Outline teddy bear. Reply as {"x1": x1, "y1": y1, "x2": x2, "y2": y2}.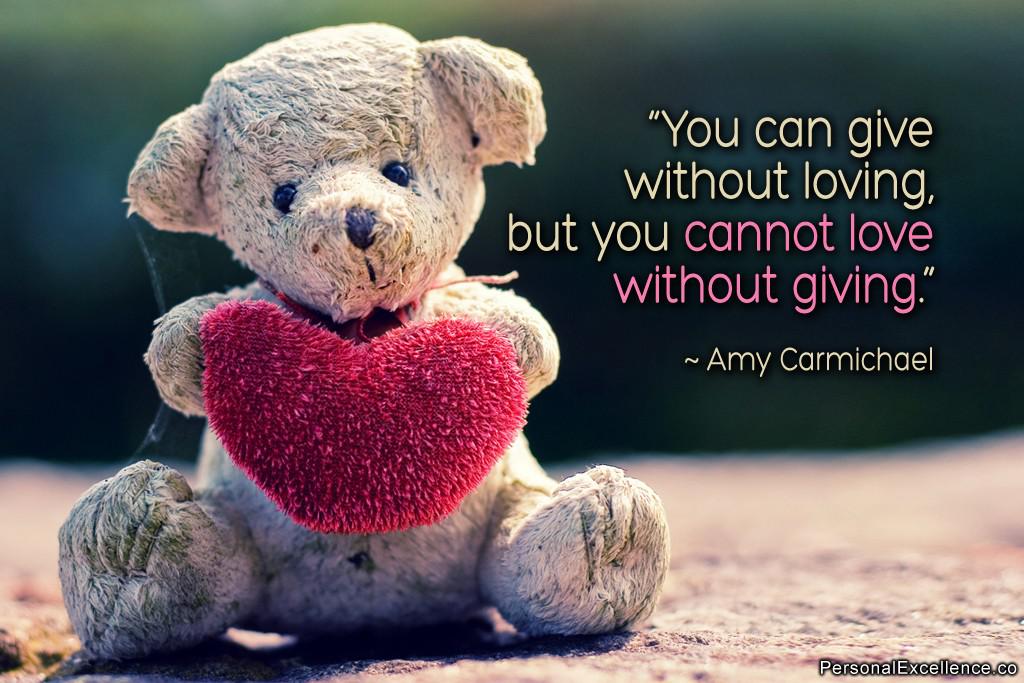
{"x1": 62, "y1": 21, "x2": 669, "y2": 663}.
